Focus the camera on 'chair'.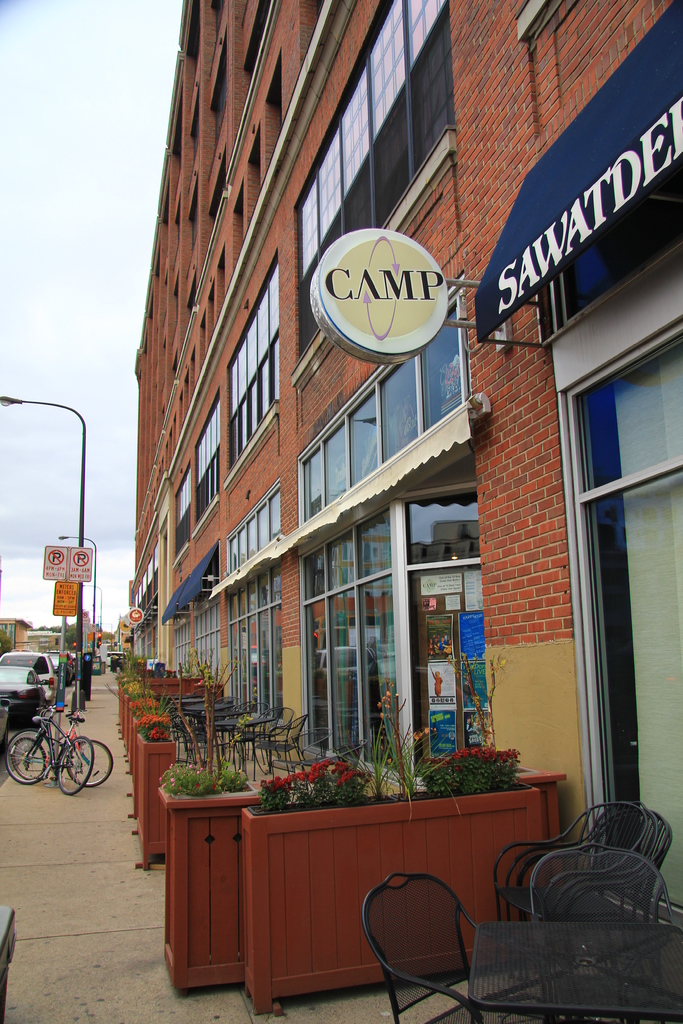
Focus region: pyautogui.locateOnScreen(265, 714, 309, 774).
